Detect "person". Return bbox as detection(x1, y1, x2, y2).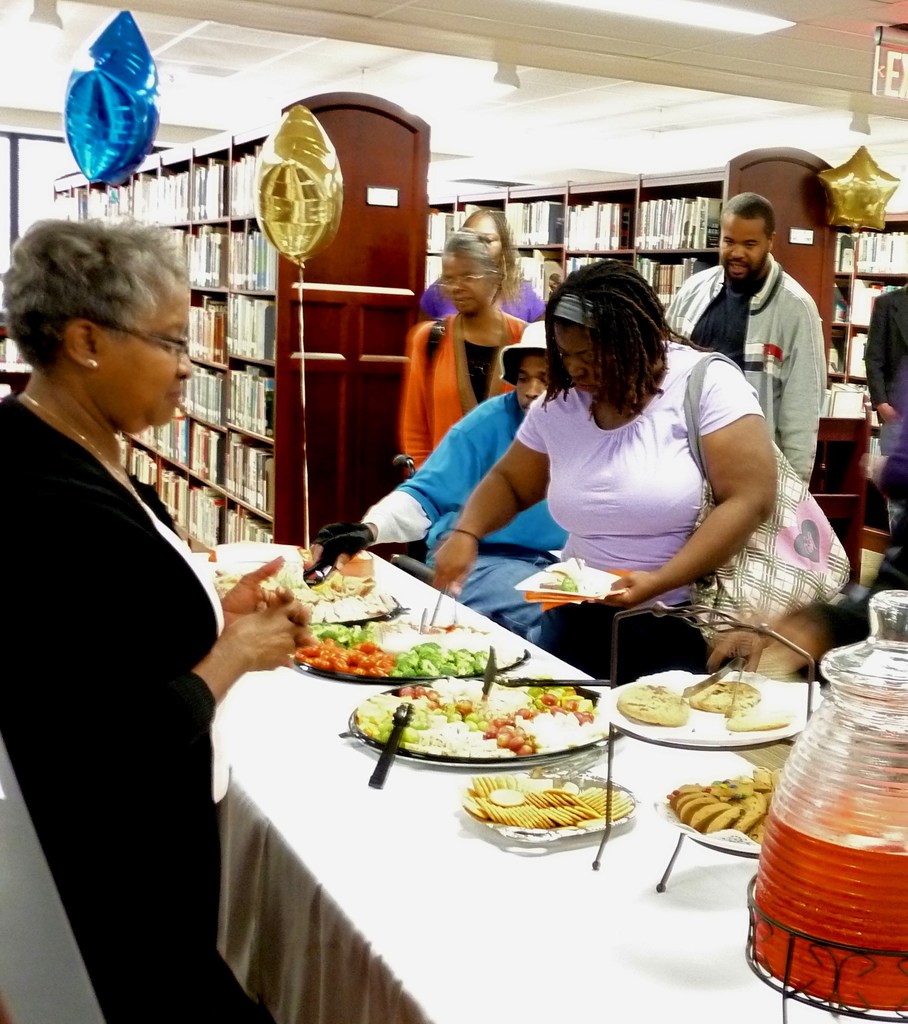
detection(11, 181, 250, 1005).
